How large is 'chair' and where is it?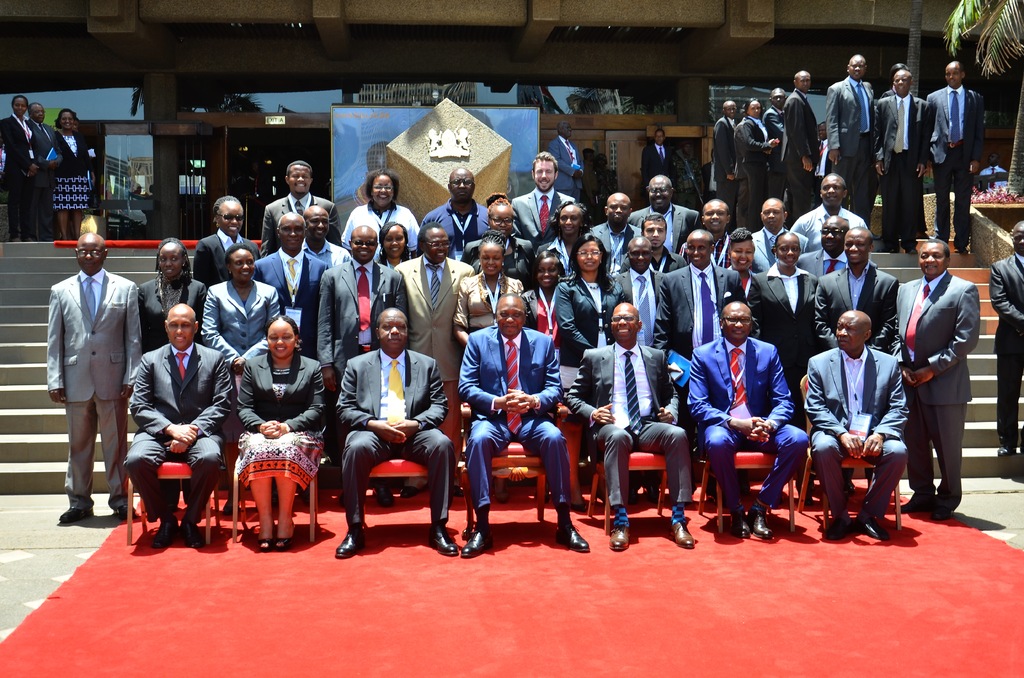
Bounding box: region(577, 414, 682, 533).
